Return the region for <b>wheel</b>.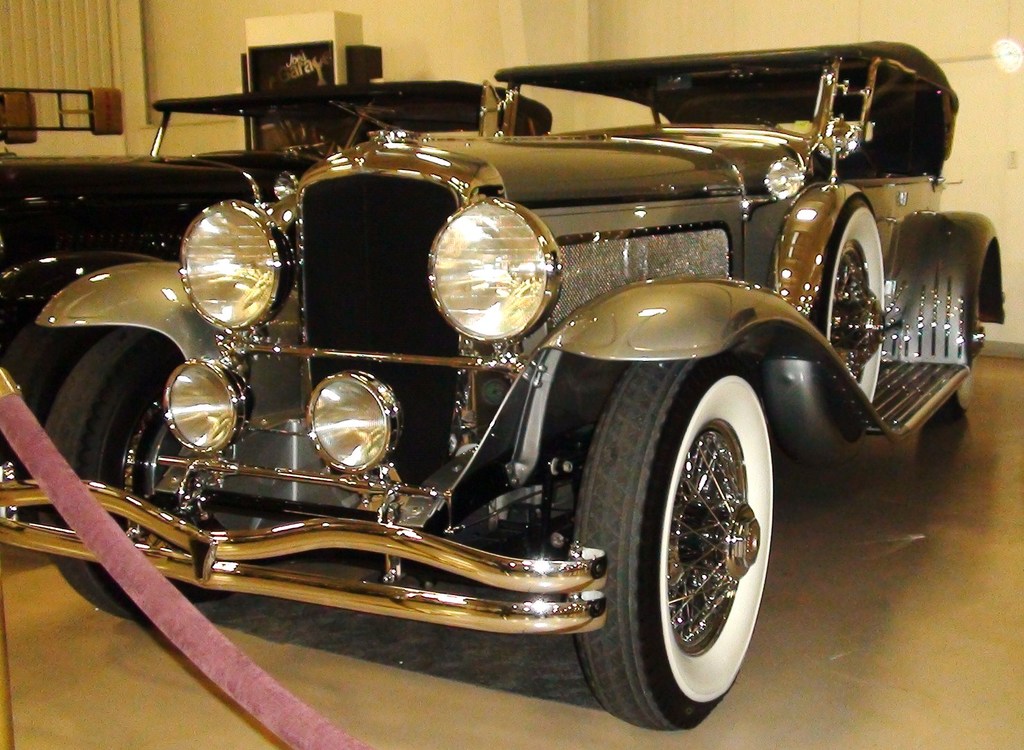
x1=21 y1=331 x2=86 y2=483.
